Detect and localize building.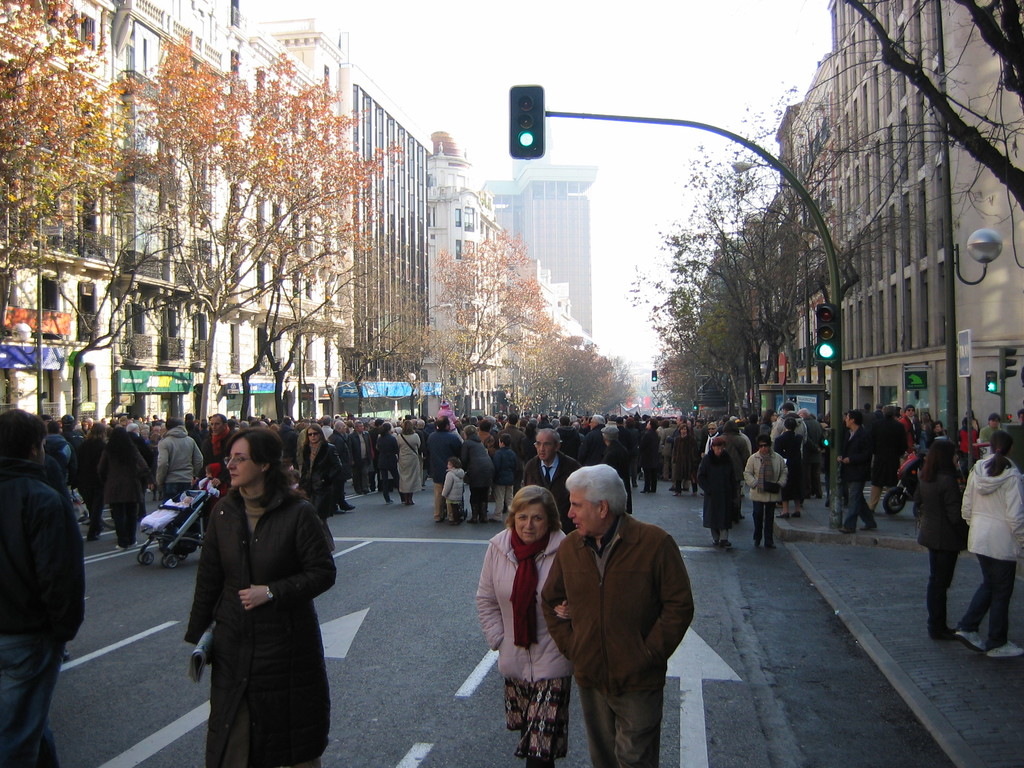
Localized at box(829, 0, 1023, 456).
